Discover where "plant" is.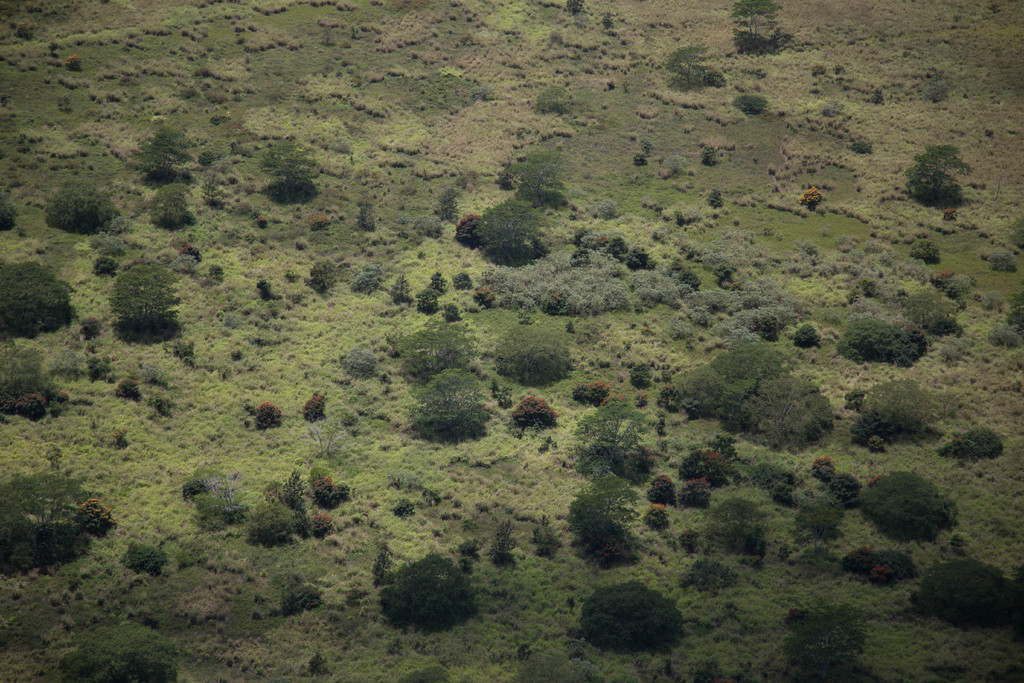
Discovered at (842,388,874,413).
